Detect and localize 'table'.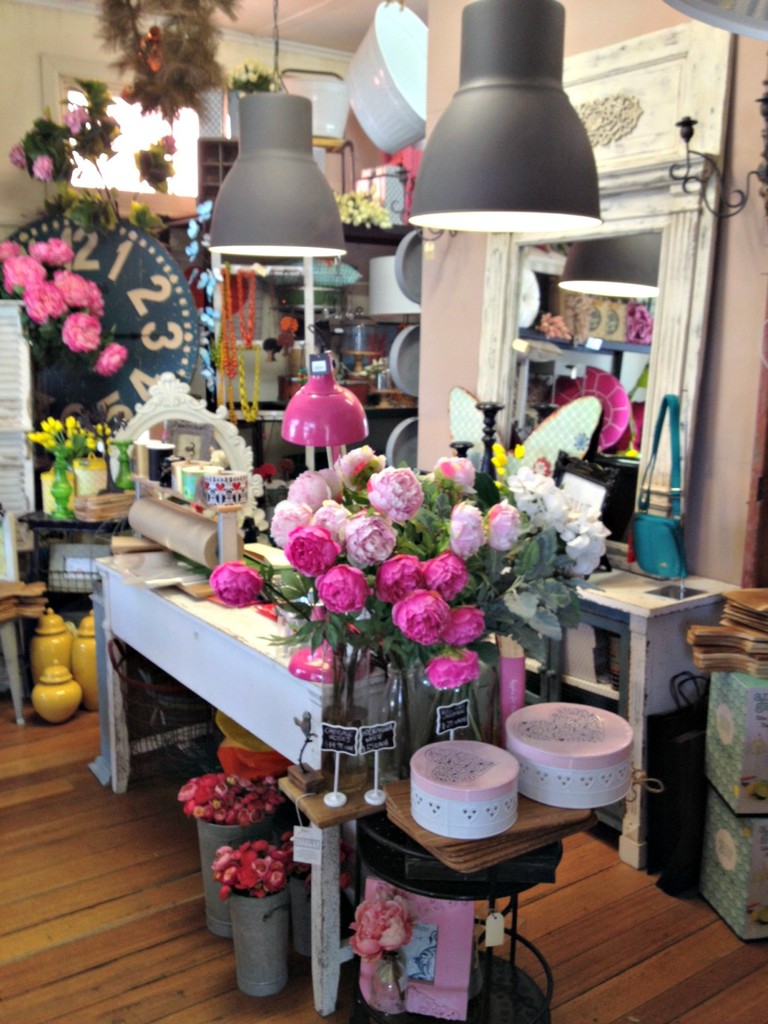
Localized at box=[81, 555, 492, 833].
